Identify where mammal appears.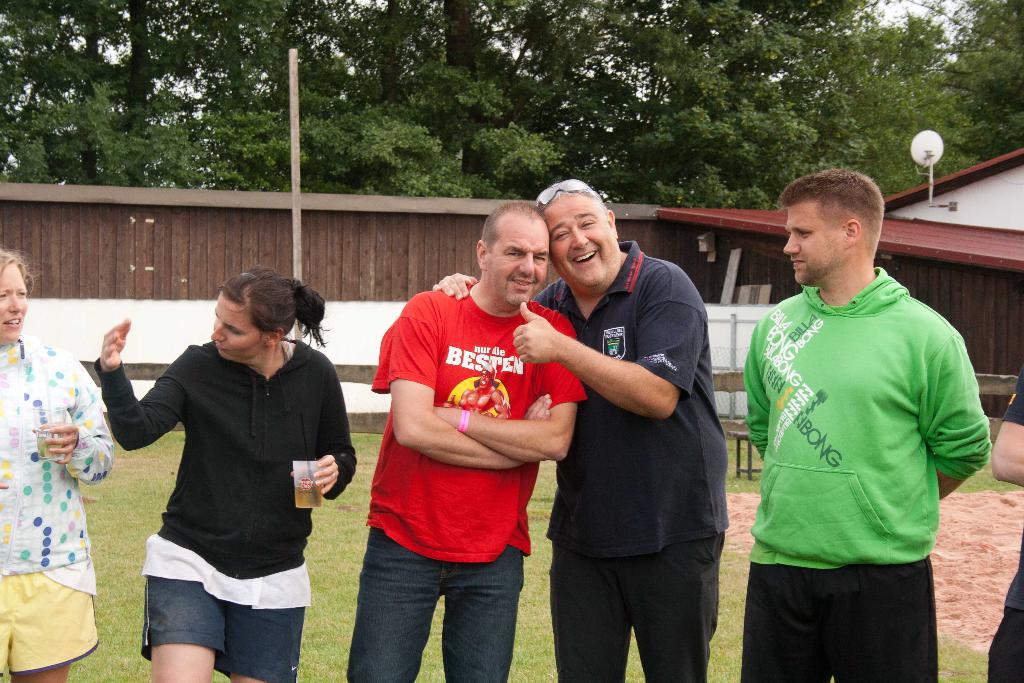
Appears at <box>345,201,588,682</box>.
